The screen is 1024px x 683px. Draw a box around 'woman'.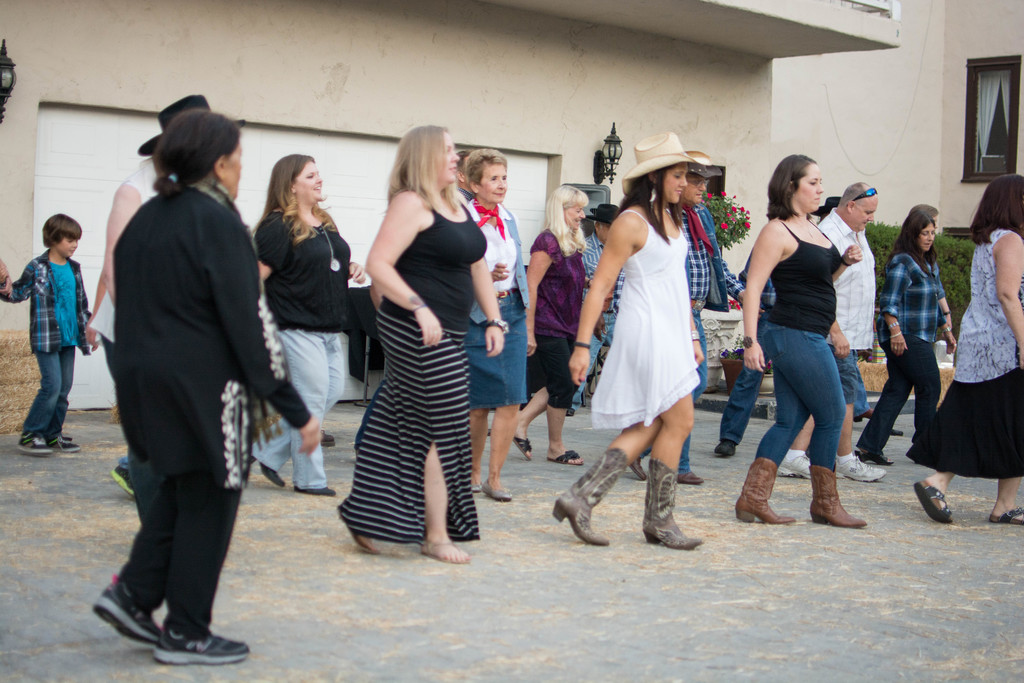
(339,114,484,559).
